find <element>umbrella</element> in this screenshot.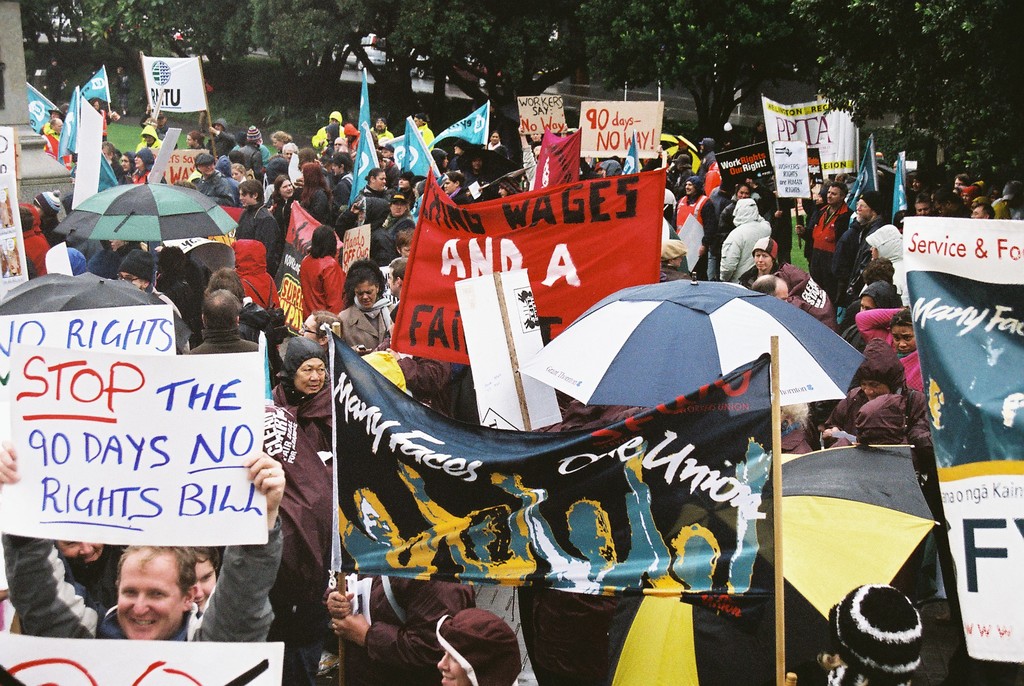
The bounding box for <element>umbrella</element> is x1=0 y1=270 x2=194 y2=355.
